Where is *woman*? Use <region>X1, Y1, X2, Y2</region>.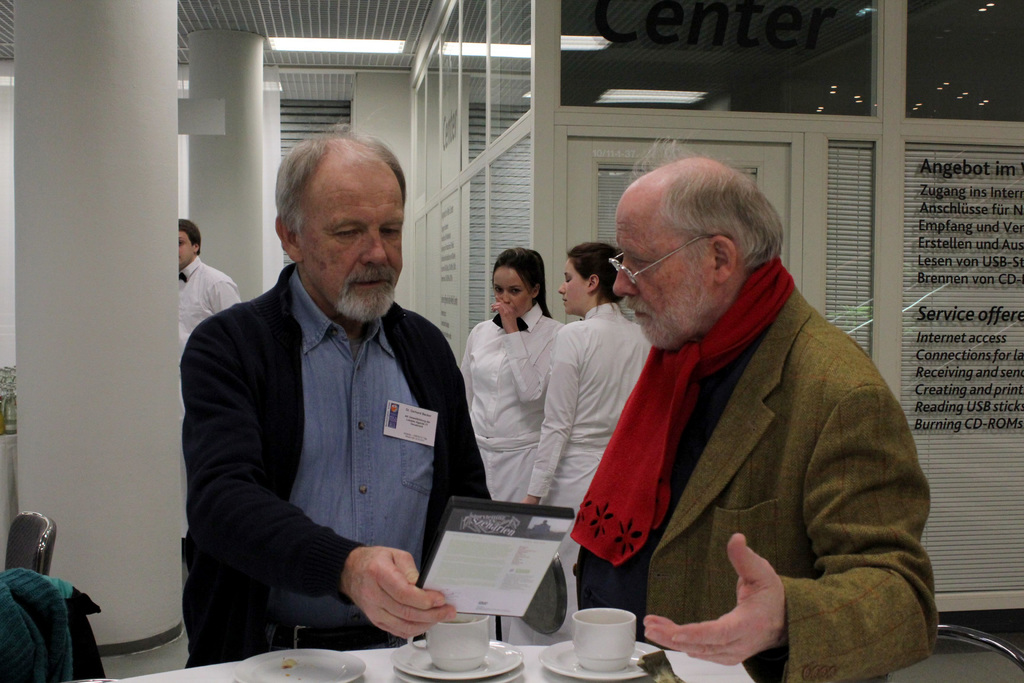
<region>456, 242, 564, 513</region>.
